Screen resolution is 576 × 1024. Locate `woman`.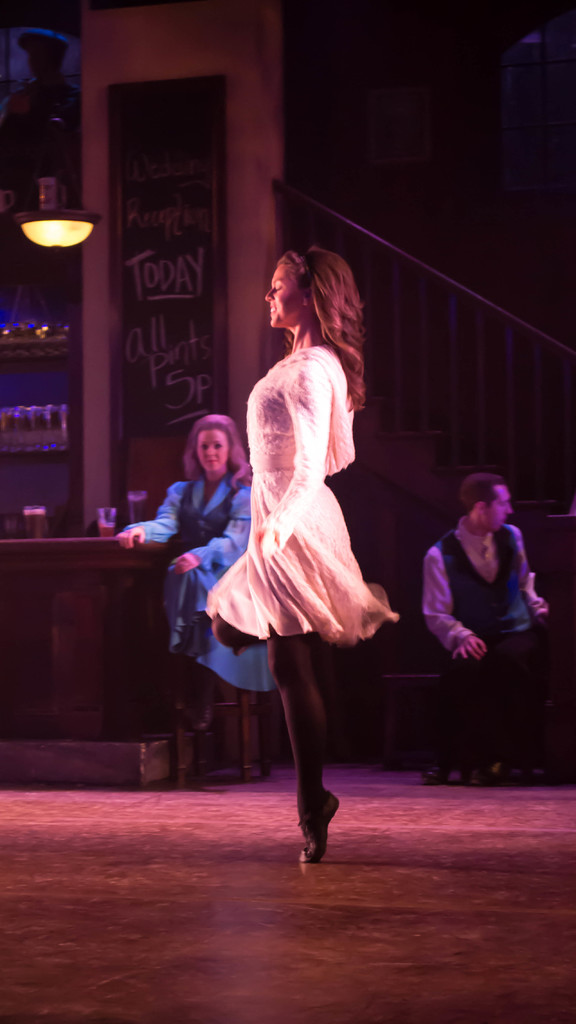
<region>193, 232, 408, 874</region>.
